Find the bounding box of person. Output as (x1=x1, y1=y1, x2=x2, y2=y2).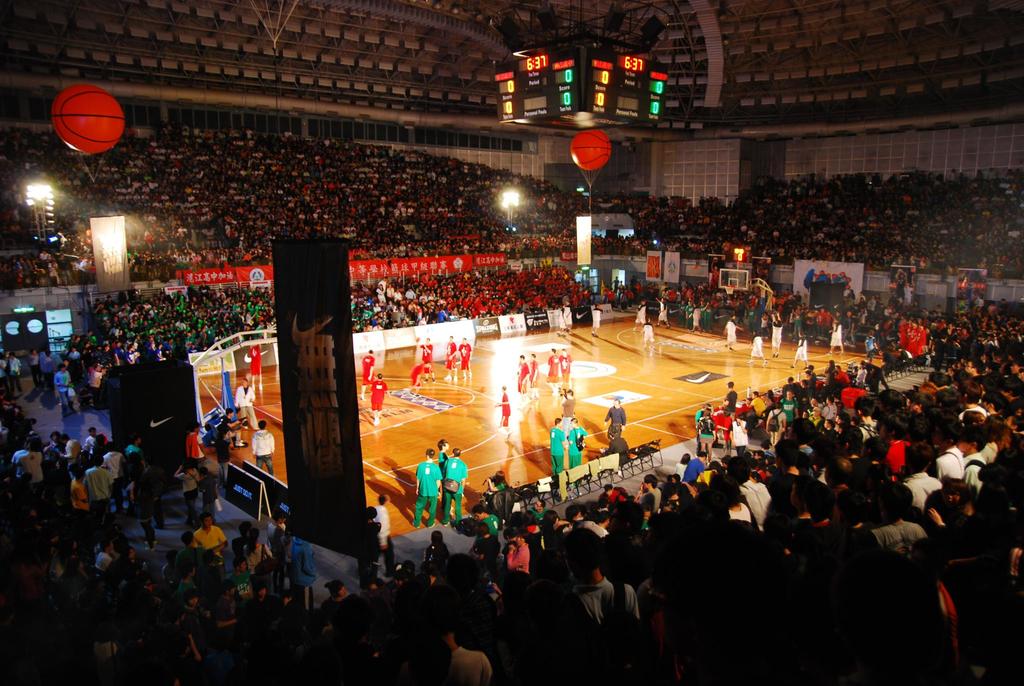
(x1=410, y1=452, x2=442, y2=541).
